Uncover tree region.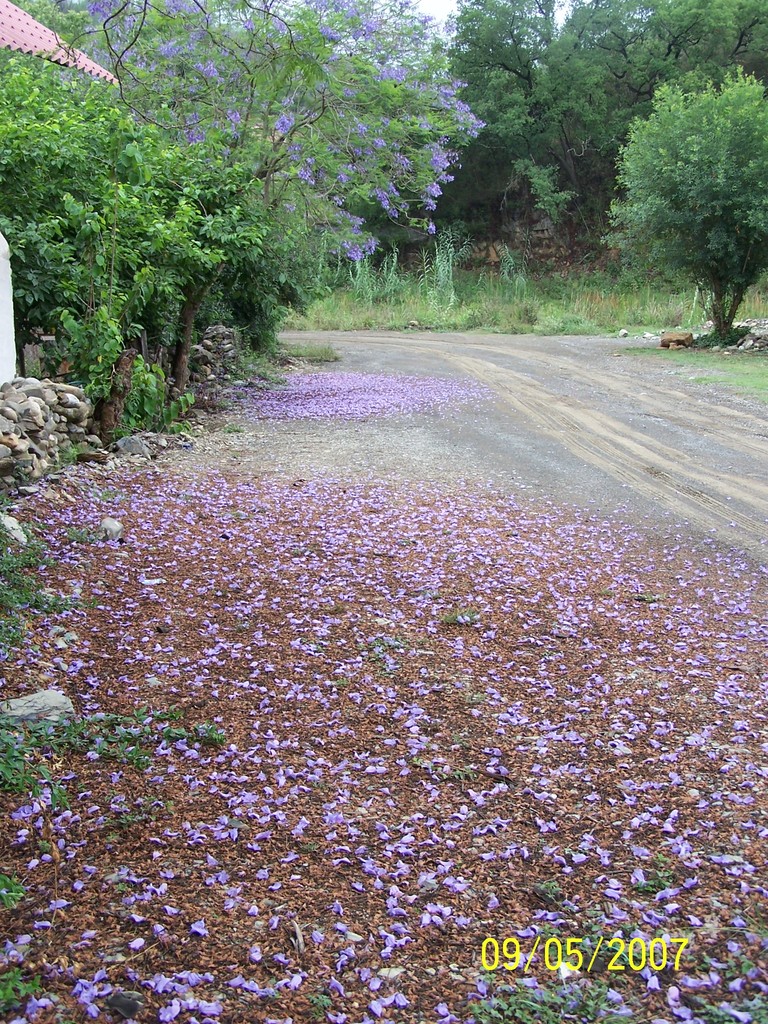
Uncovered: rect(607, 69, 767, 353).
